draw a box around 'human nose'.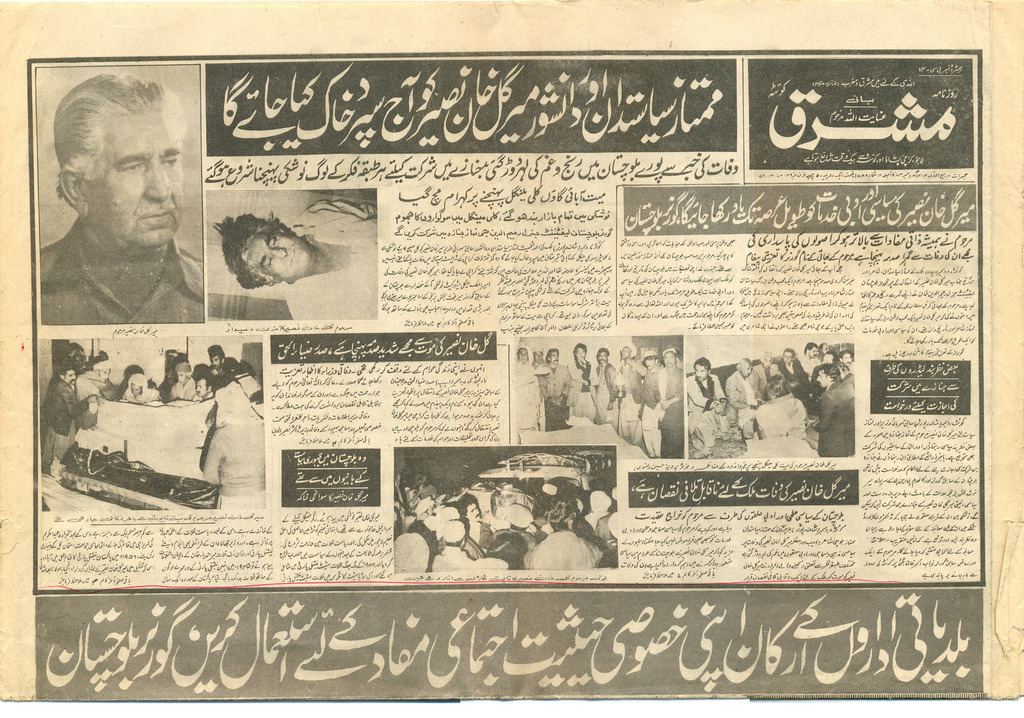
<region>268, 246, 286, 259</region>.
